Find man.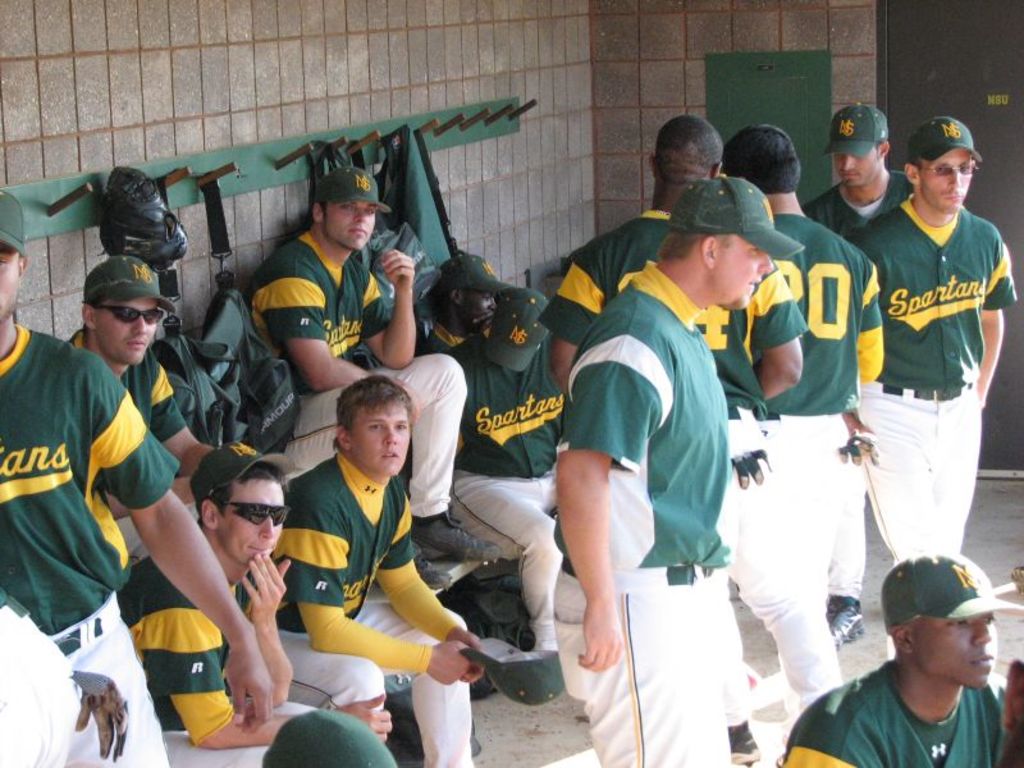
[x1=808, y1=104, x2=910, y2=252].
